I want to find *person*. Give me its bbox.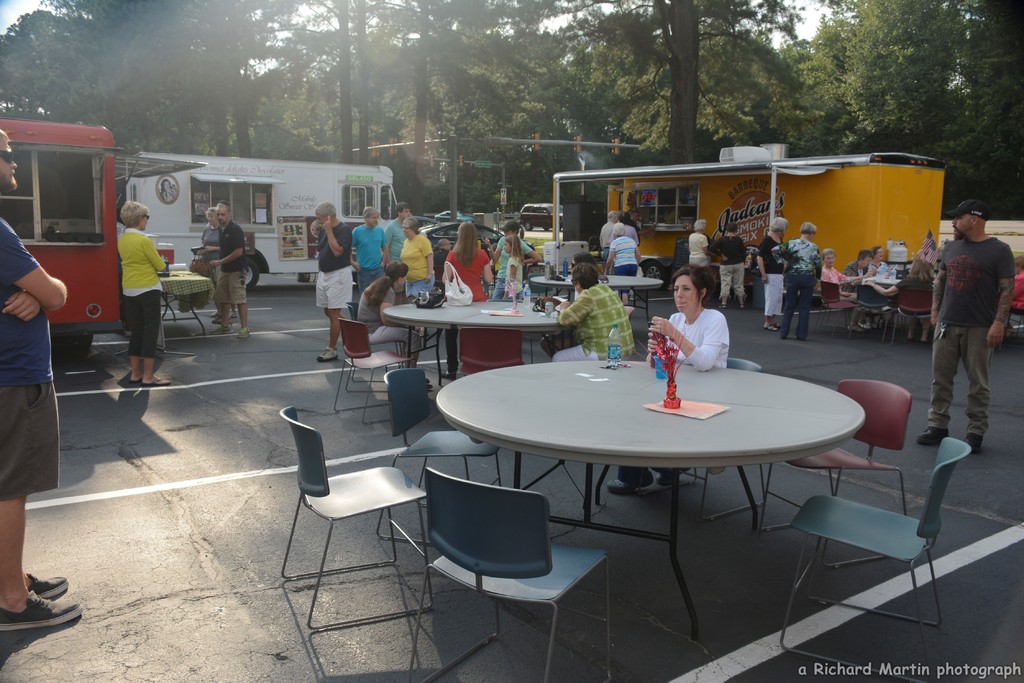
left=115, top=200, right=170, bottom=386.
